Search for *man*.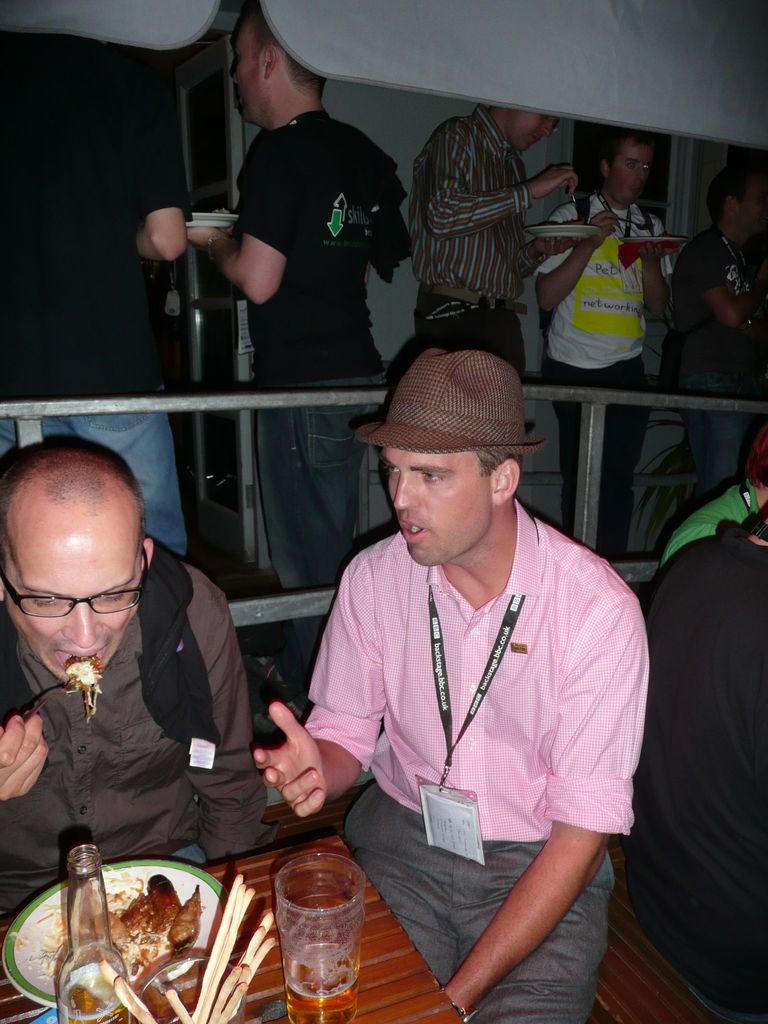
Found at x1=535, y1=125, x2=670, y2=557.
